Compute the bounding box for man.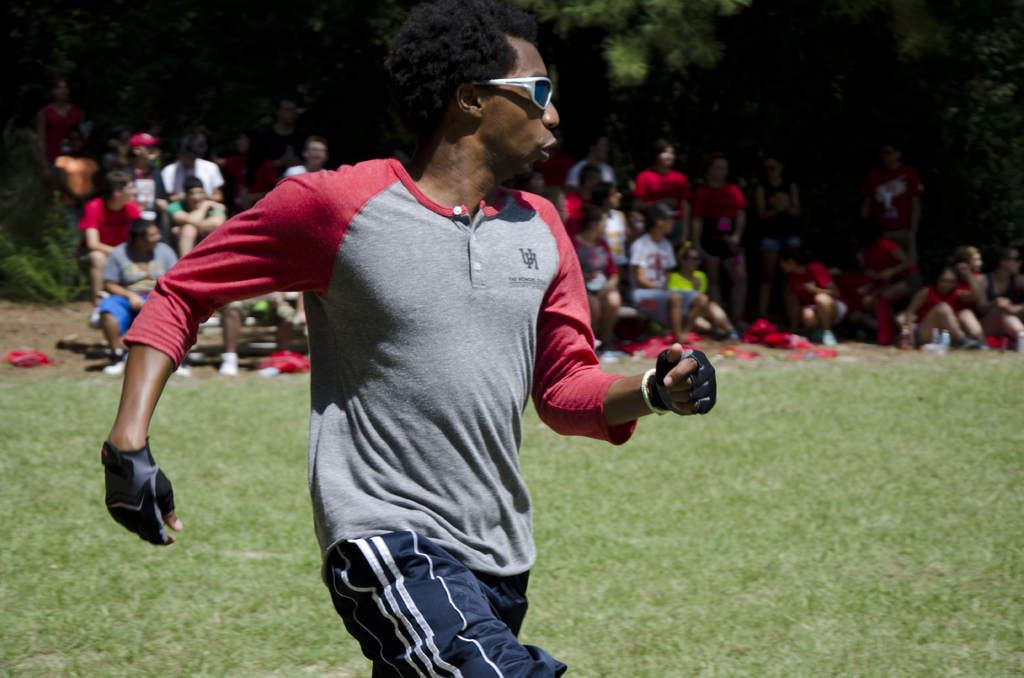
<box>246,99,300,187</box>.
